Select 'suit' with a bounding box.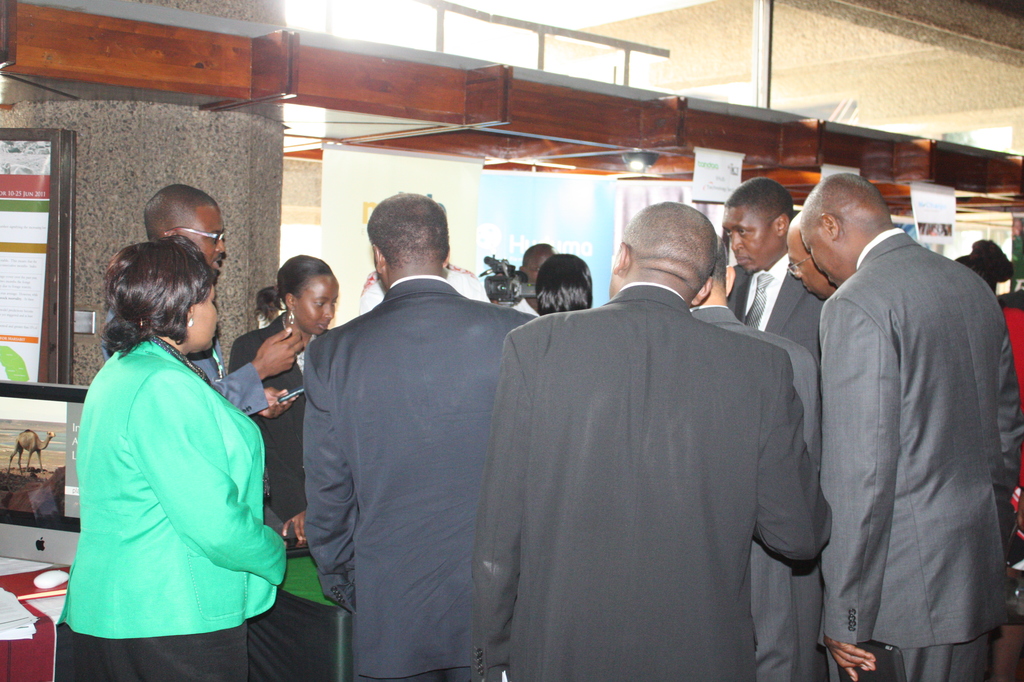
(95, 312, 268, 414).
